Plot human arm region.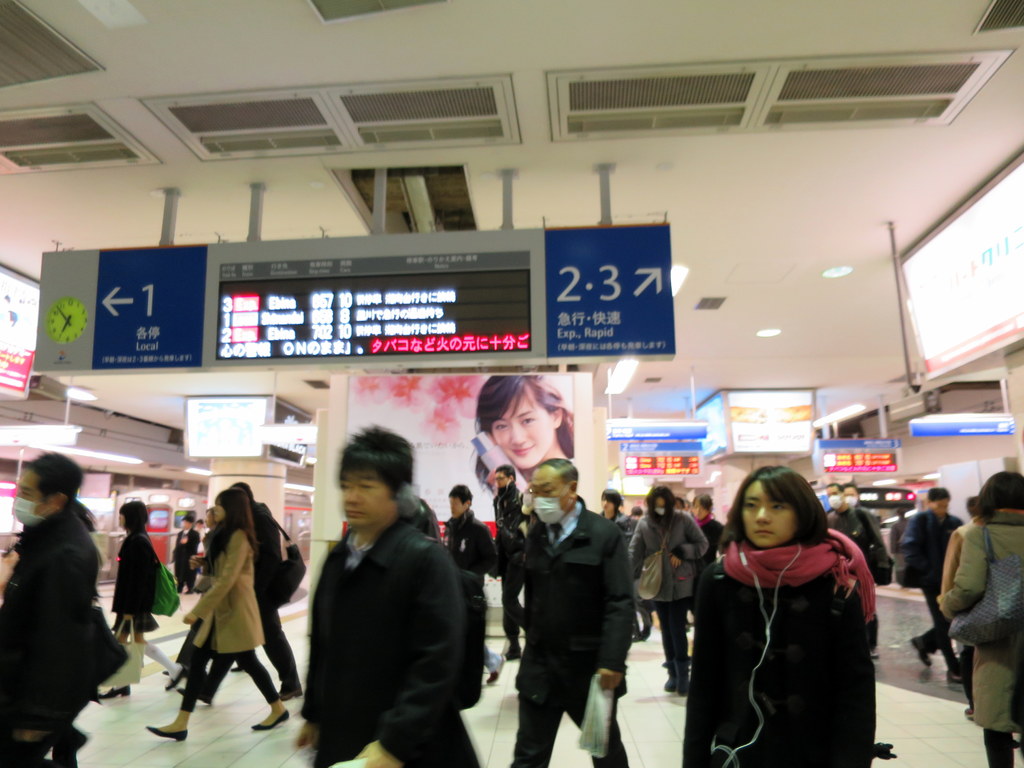
Plotted at pyautogui.locateOnScreen(189, 554, 207, 570).
